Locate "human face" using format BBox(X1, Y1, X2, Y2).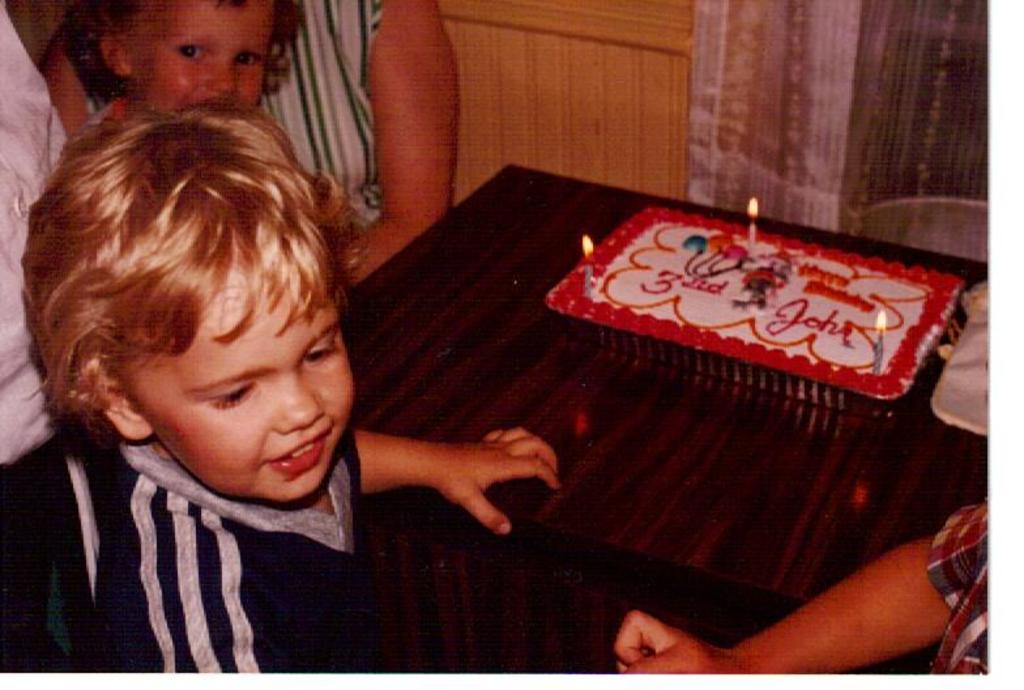
BBox(131, 0, 276, 120).
